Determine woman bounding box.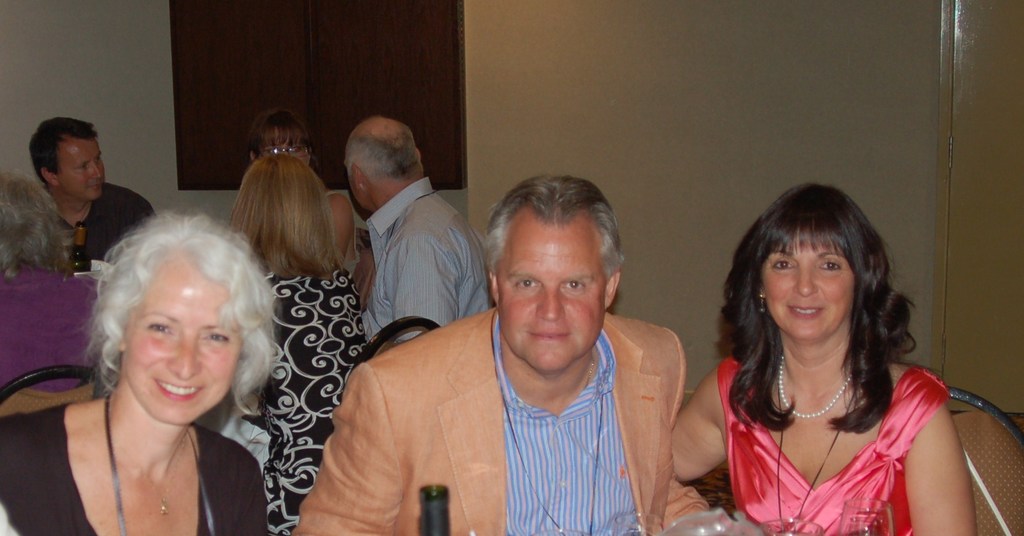
Determined: x1=0 y1=170 x2=102 y2=394.
